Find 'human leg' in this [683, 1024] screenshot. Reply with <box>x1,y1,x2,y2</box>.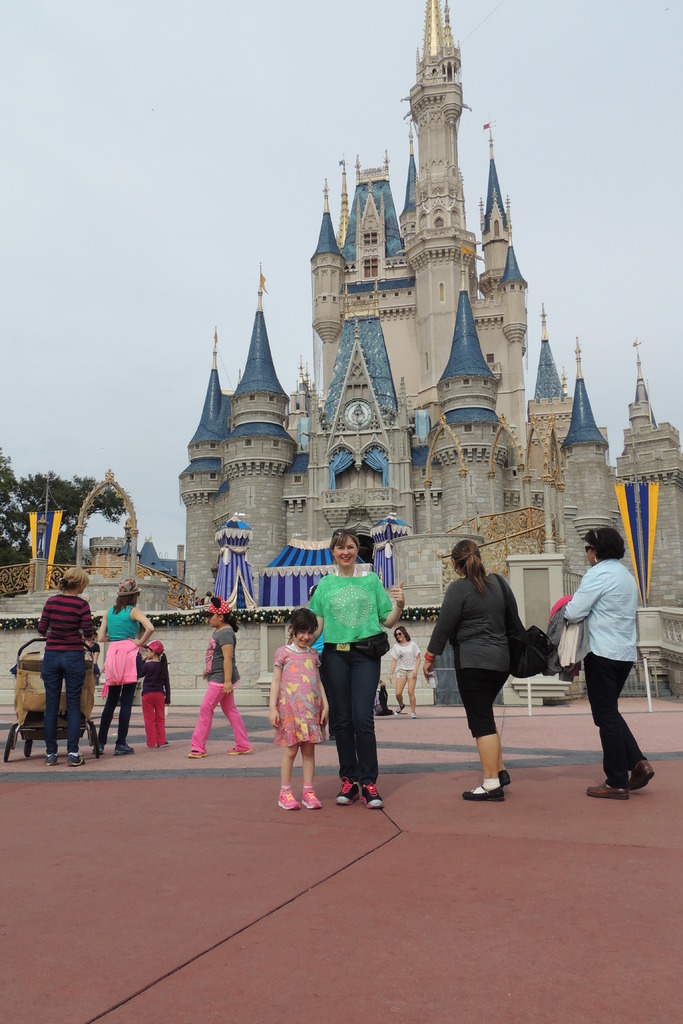
<box>395,662,407,715</box>.
